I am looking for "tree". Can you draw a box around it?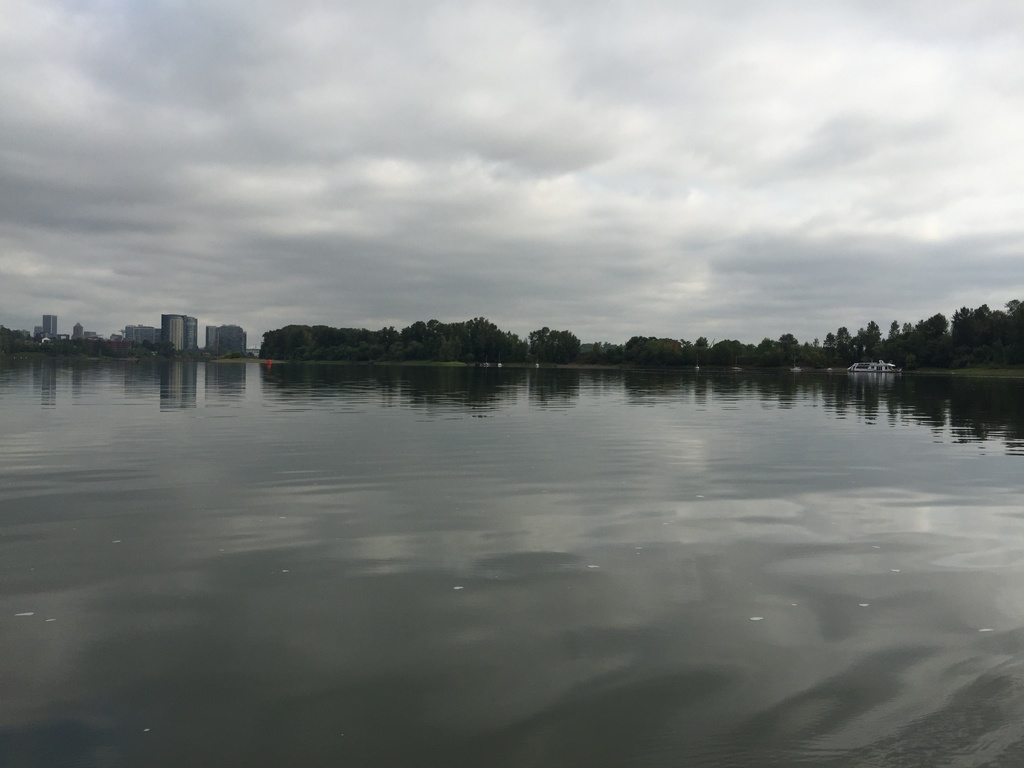
Sure, the bounding box is box(383, 316, 456, 367).
